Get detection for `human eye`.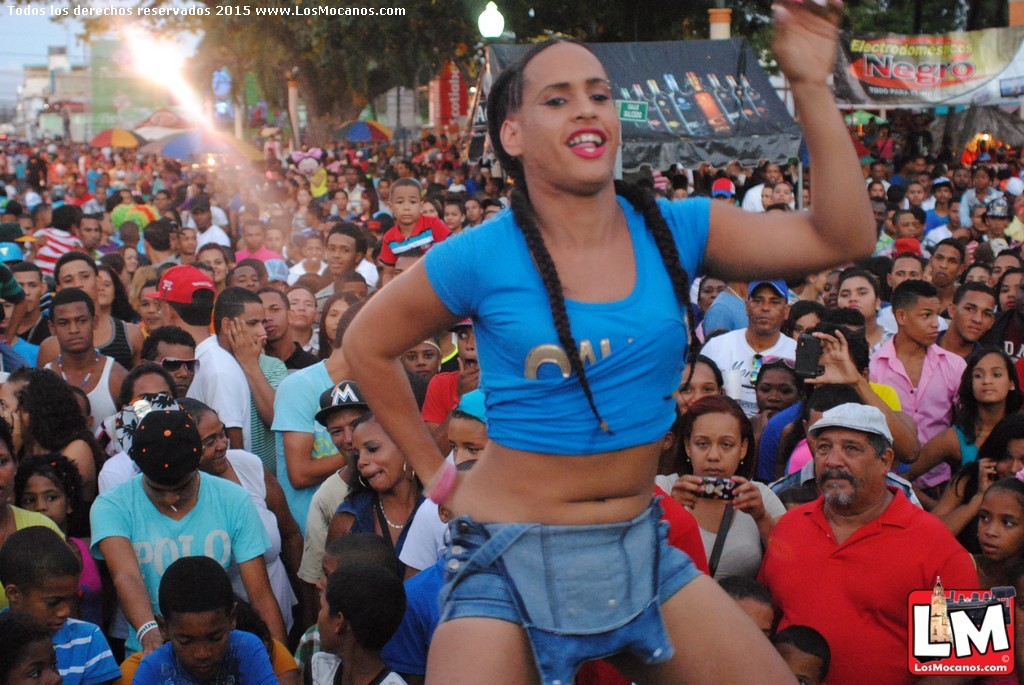
Detection: 28 669 40 681.
